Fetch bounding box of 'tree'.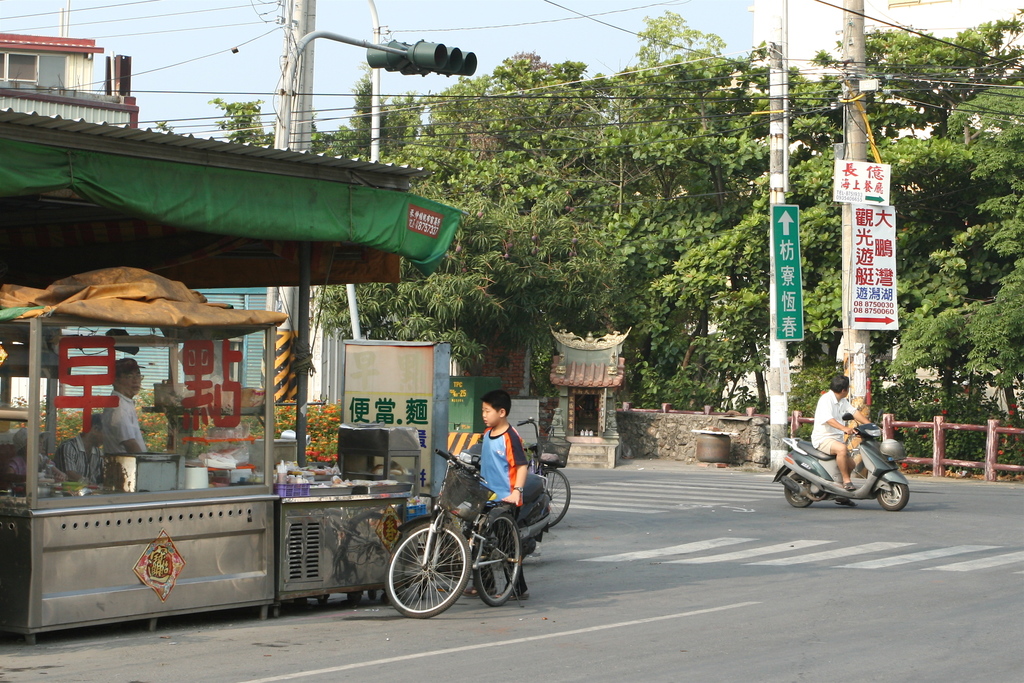
Bbox: bbox=(503, 49, 831, 415).
